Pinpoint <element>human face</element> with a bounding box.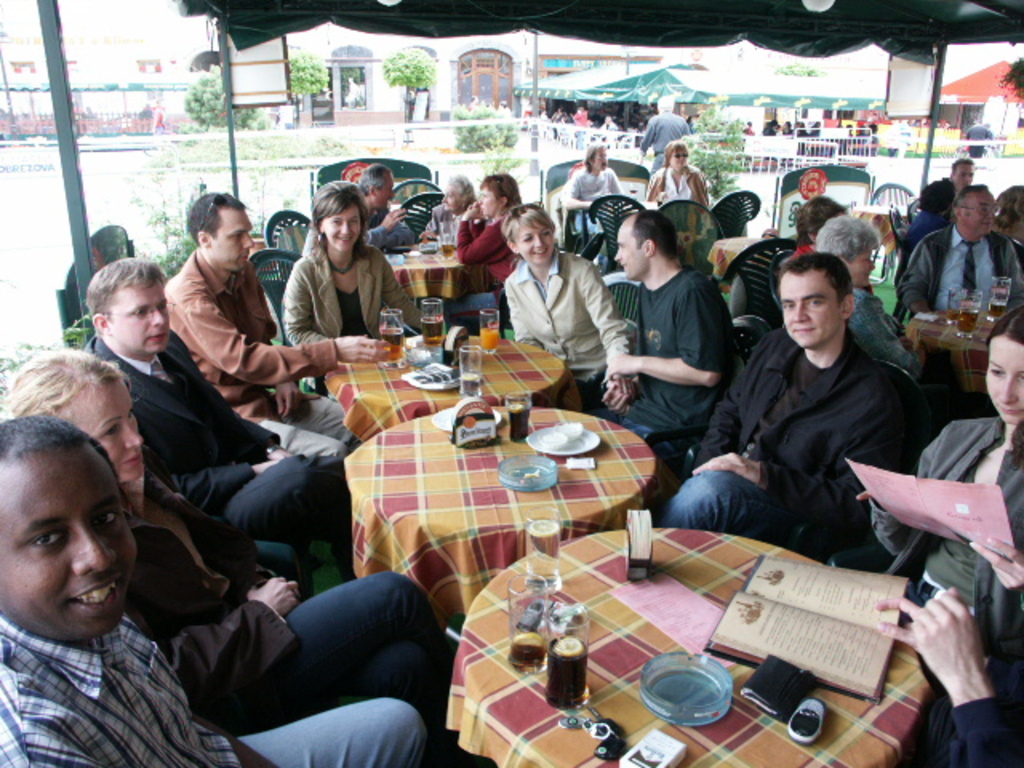
114:283:168:354.
